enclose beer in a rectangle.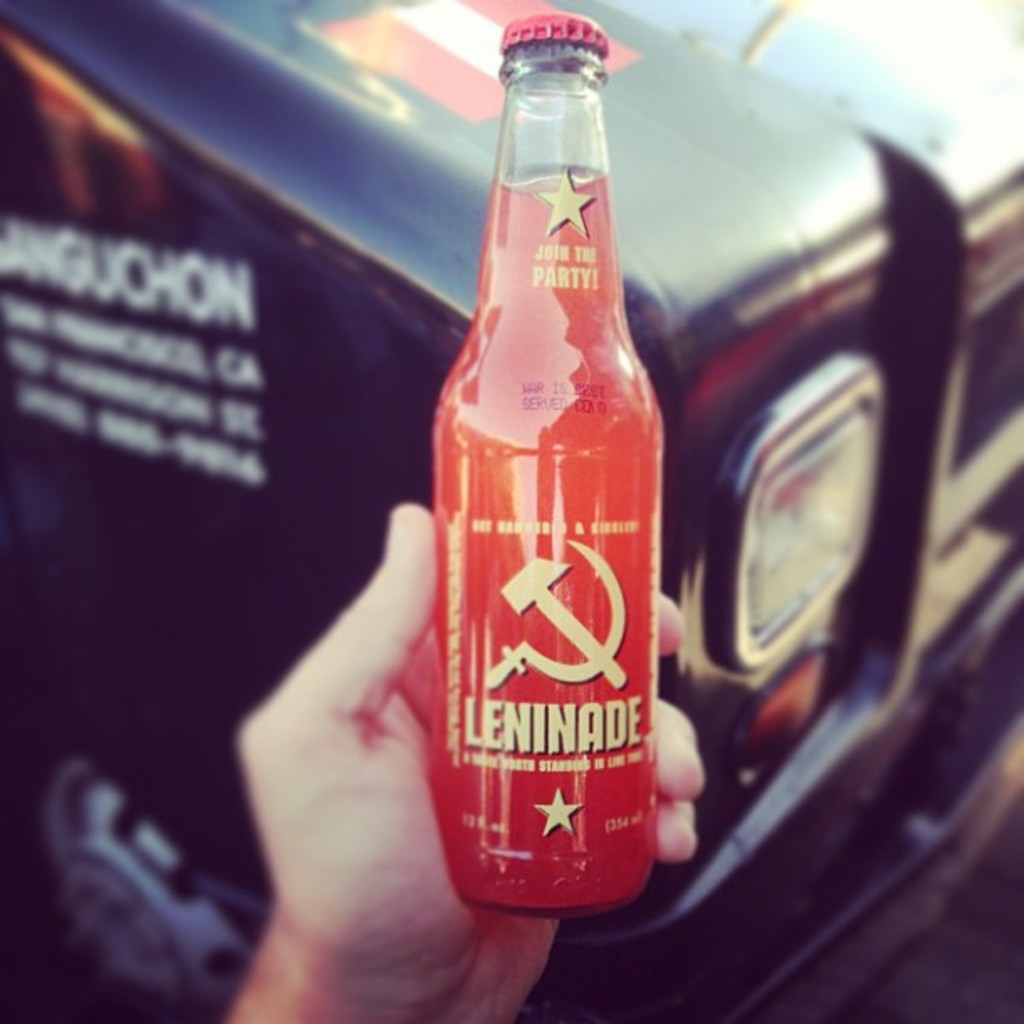
rect(422, 7, 654, 952).
